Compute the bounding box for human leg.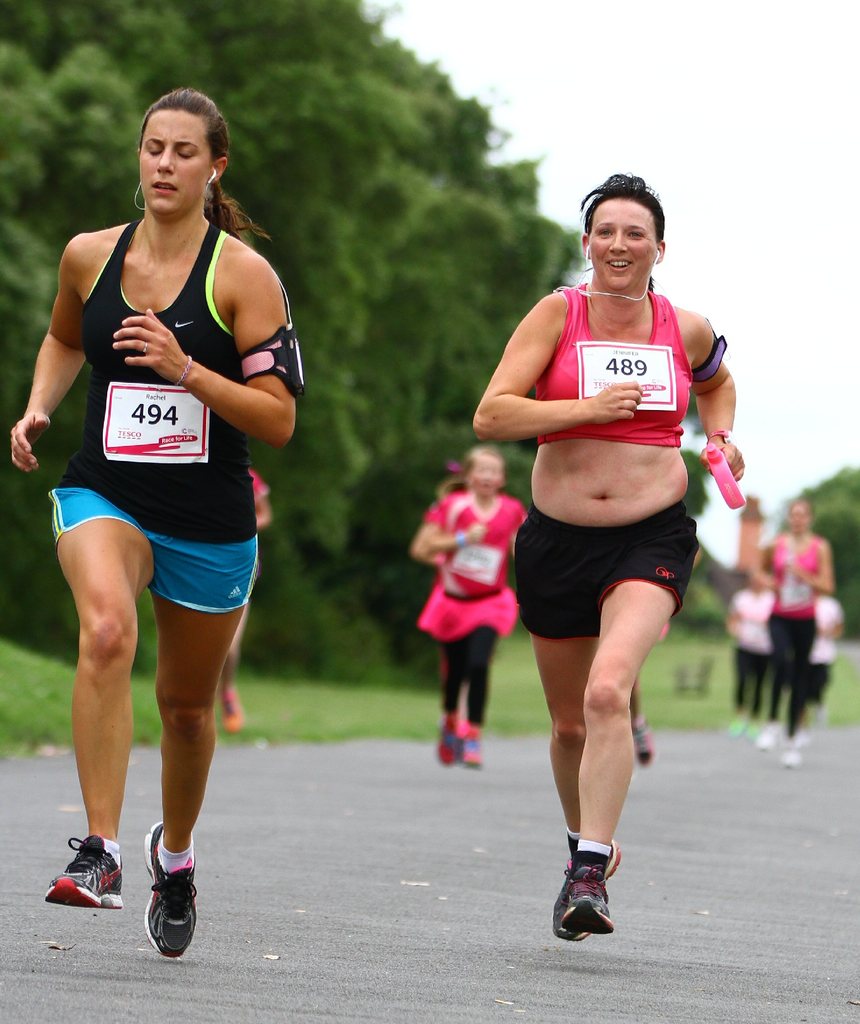
bbox(734, 641, 750, 736).
